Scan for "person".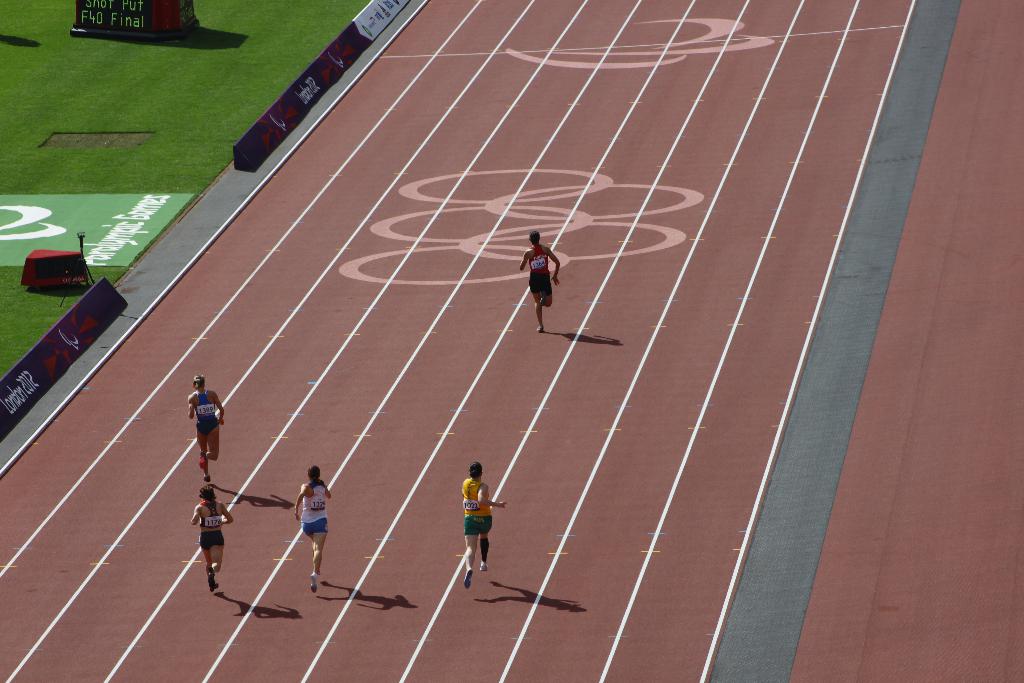
Scan result: locate(191, 490, 231, 586).
